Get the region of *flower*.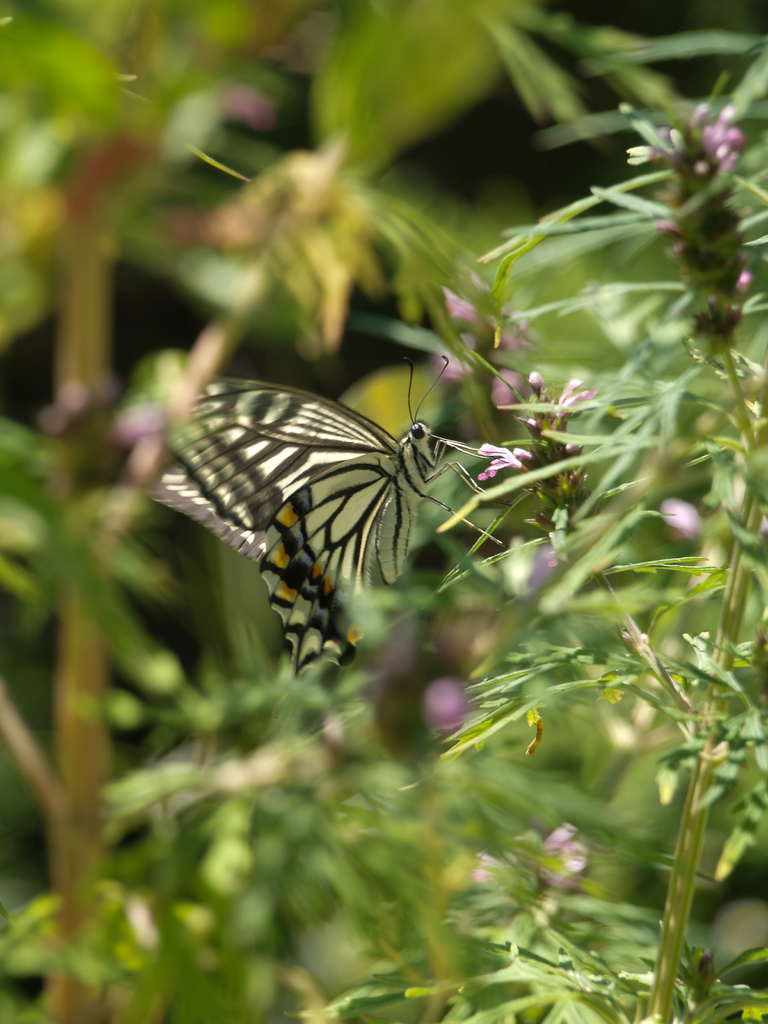
625, 95, 742, 166.
